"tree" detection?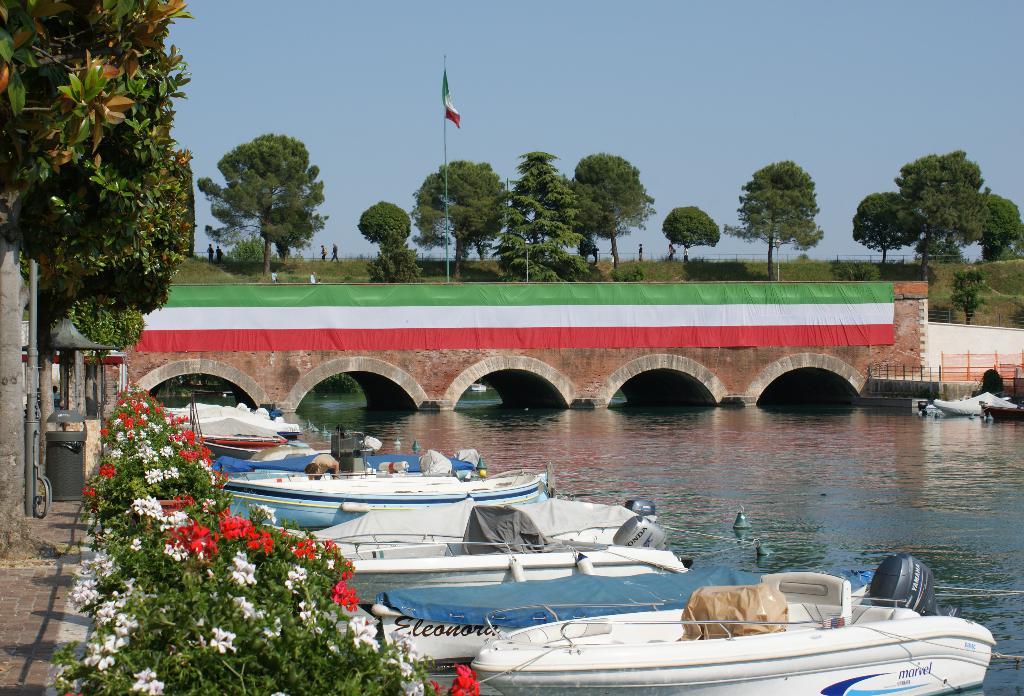
659,206,719,267
